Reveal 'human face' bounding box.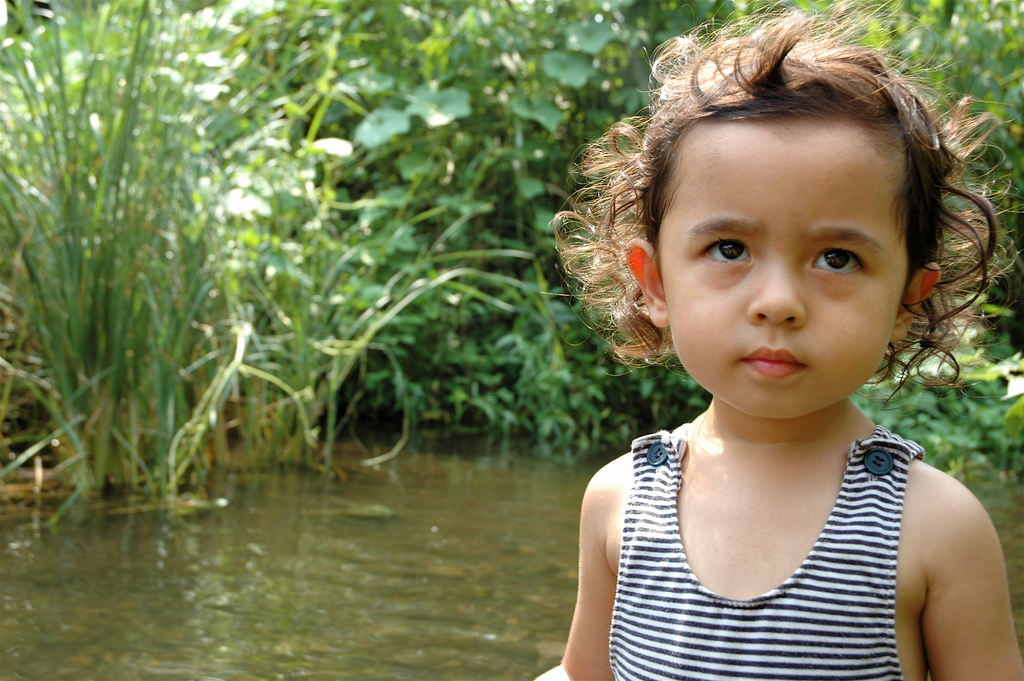
Revealed: x1=659 y1=112 x2=910 y2=427.
